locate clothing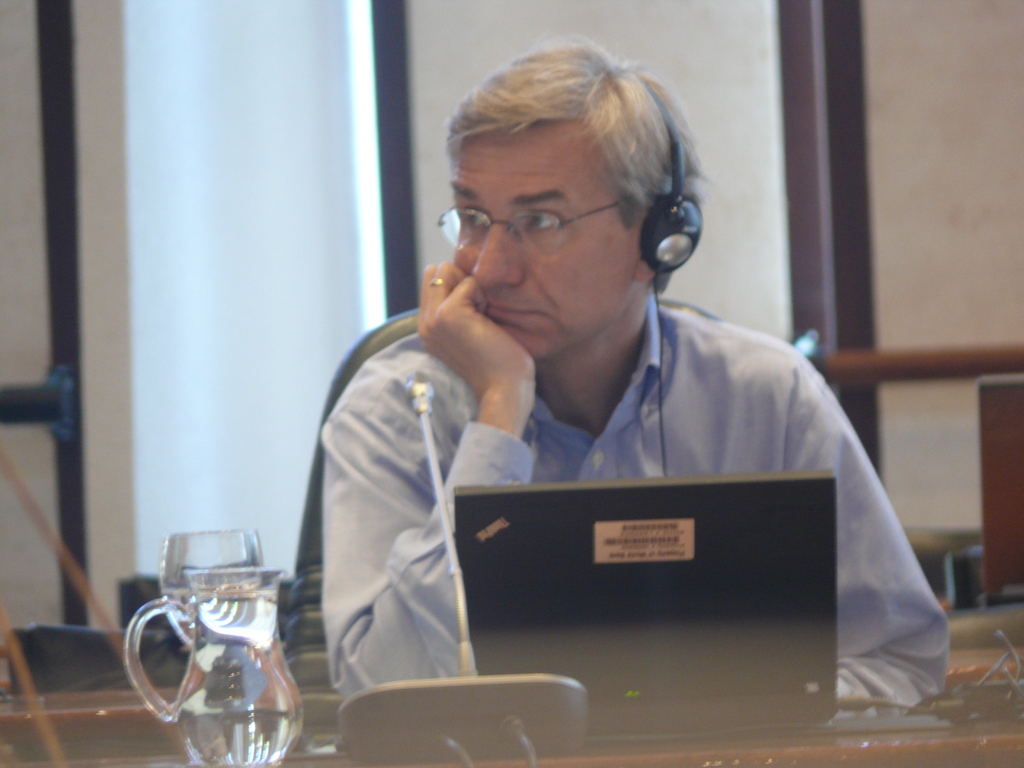
BBox(308, 246, 956, 723)
